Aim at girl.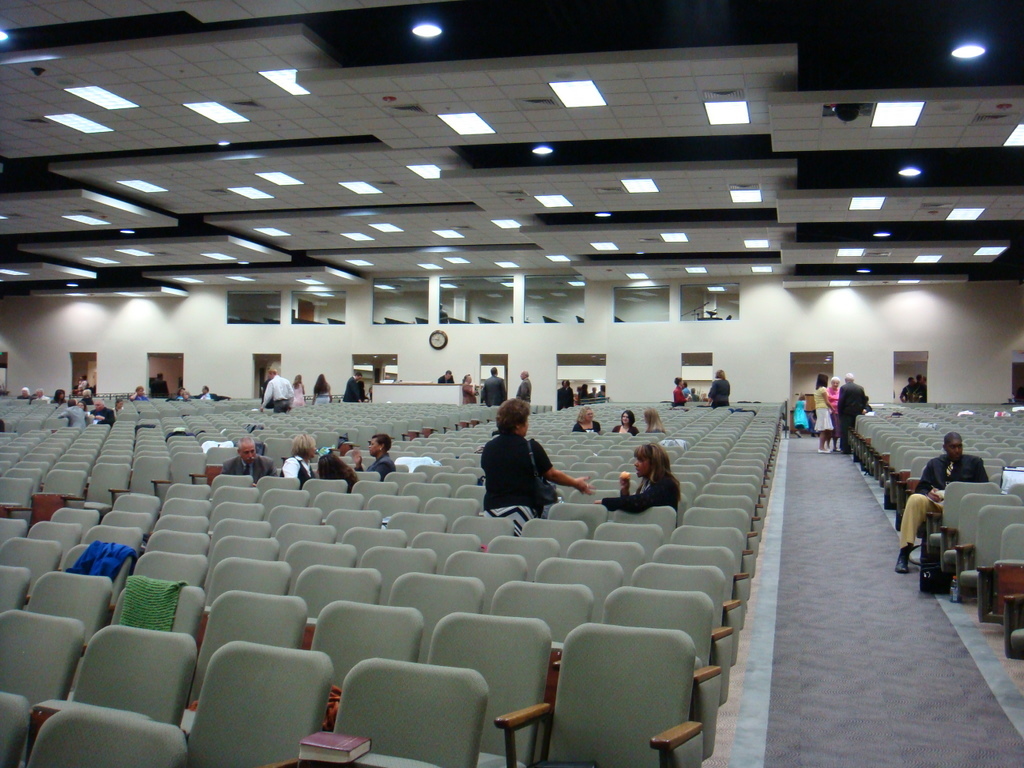
Aimed at box=[812, 375, 839, 458].
